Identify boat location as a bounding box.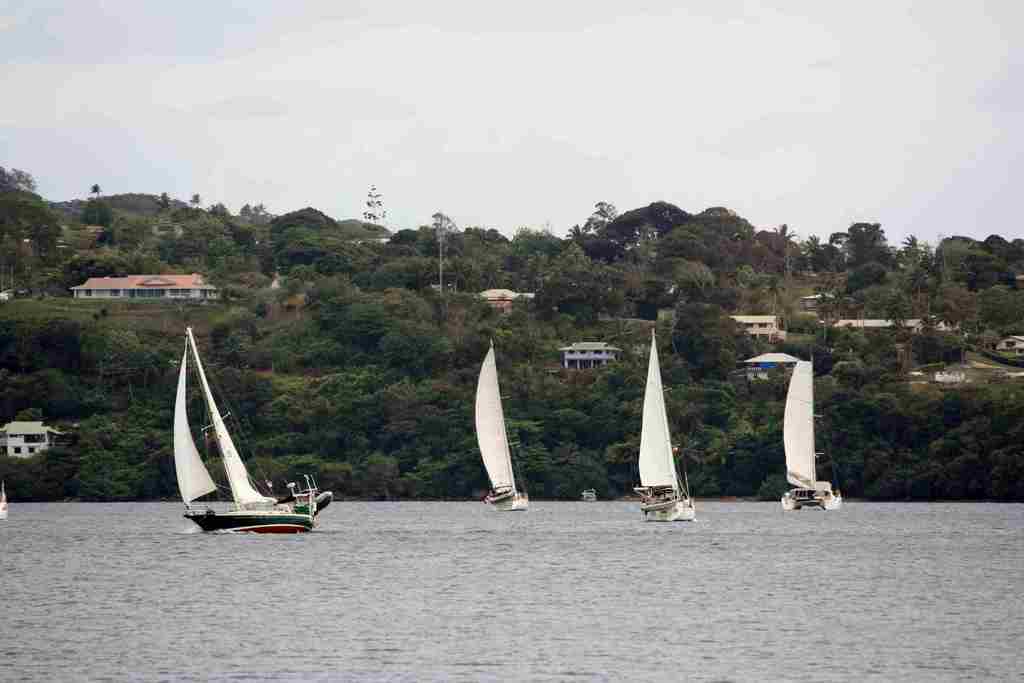
box(779, 357, 840, 513).
